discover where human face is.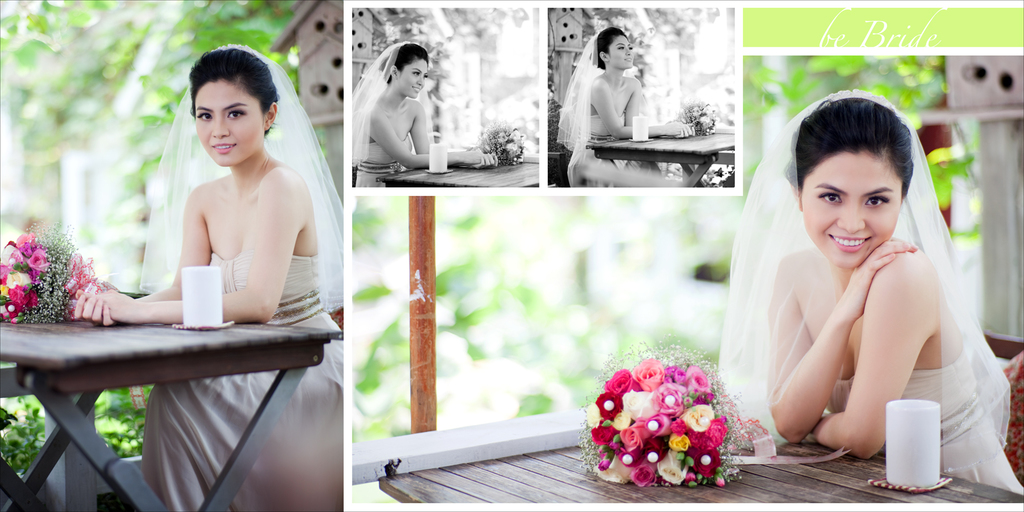
Discovered at region(193, 76, 257, 166).
